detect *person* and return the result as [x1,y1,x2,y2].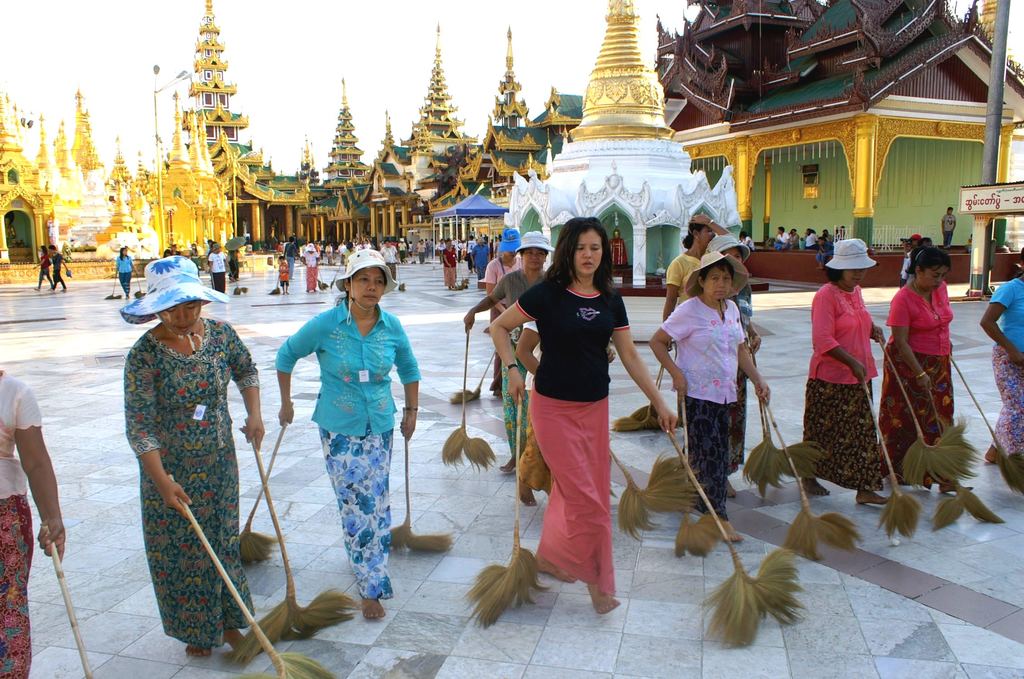
[740,231,758,255].
